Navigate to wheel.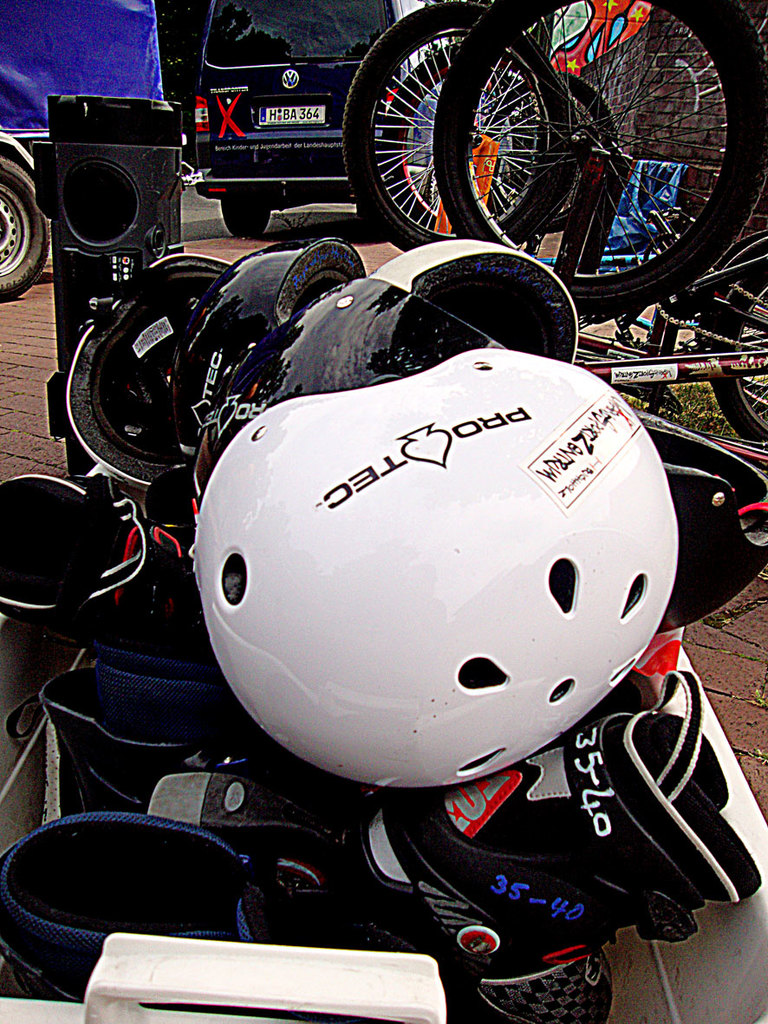
Navigation target: x1=706, y1=271, x2=767, y2=441.
